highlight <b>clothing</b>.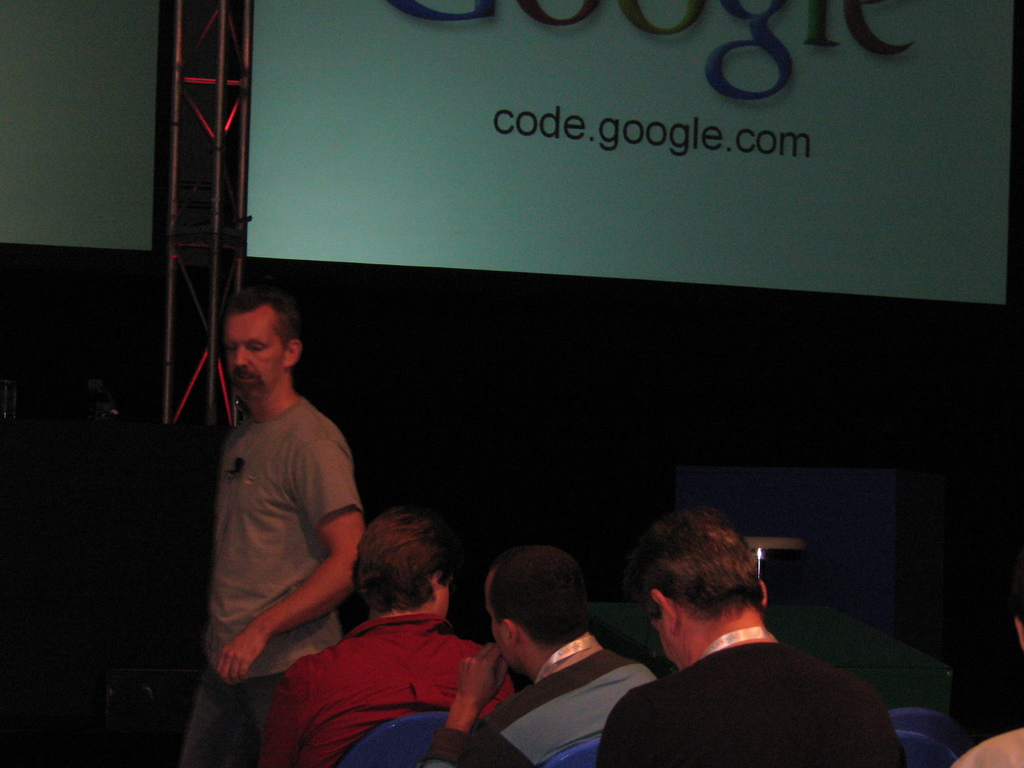
Highlighted region: 179, 390, 364, 765.
